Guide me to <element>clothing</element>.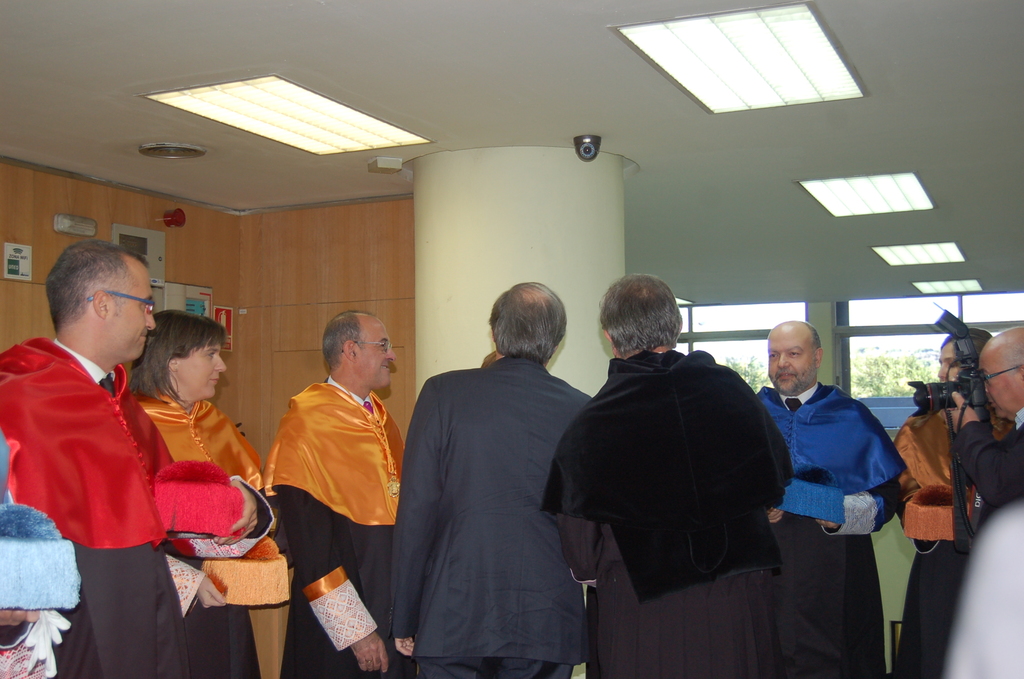
Guidance: select_region(757, 386, 908, 678).
